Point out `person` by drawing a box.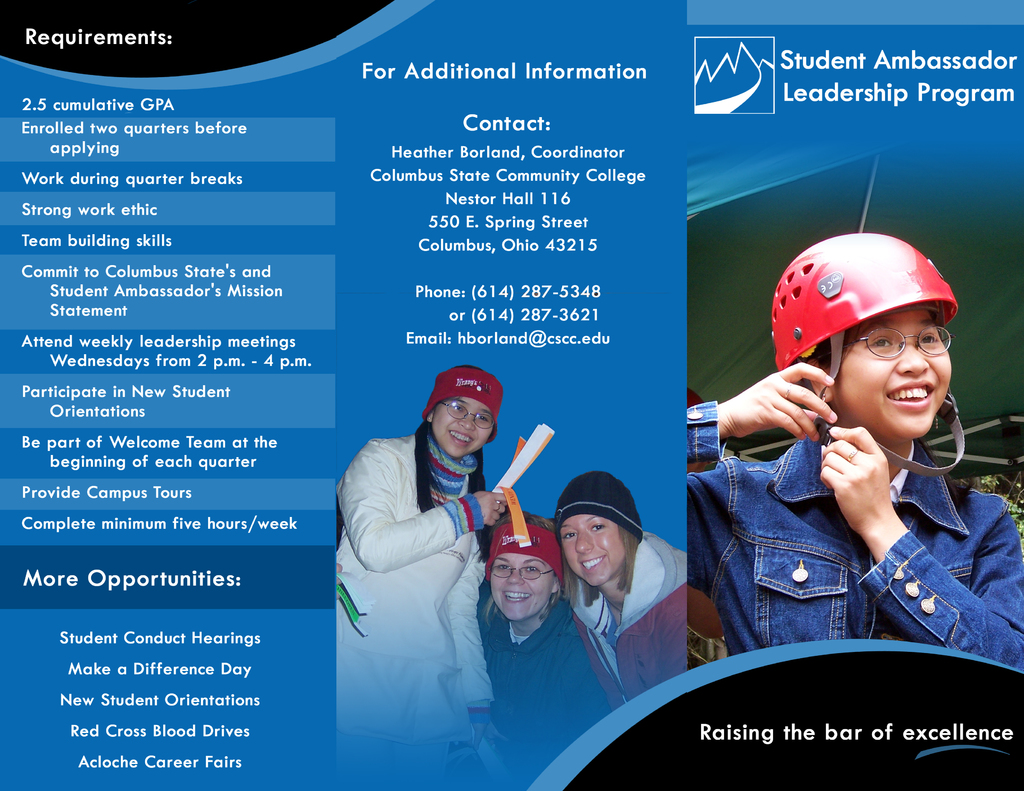
{"left": 684, "top": 236, "right": 1023, "bottom": 680}.
